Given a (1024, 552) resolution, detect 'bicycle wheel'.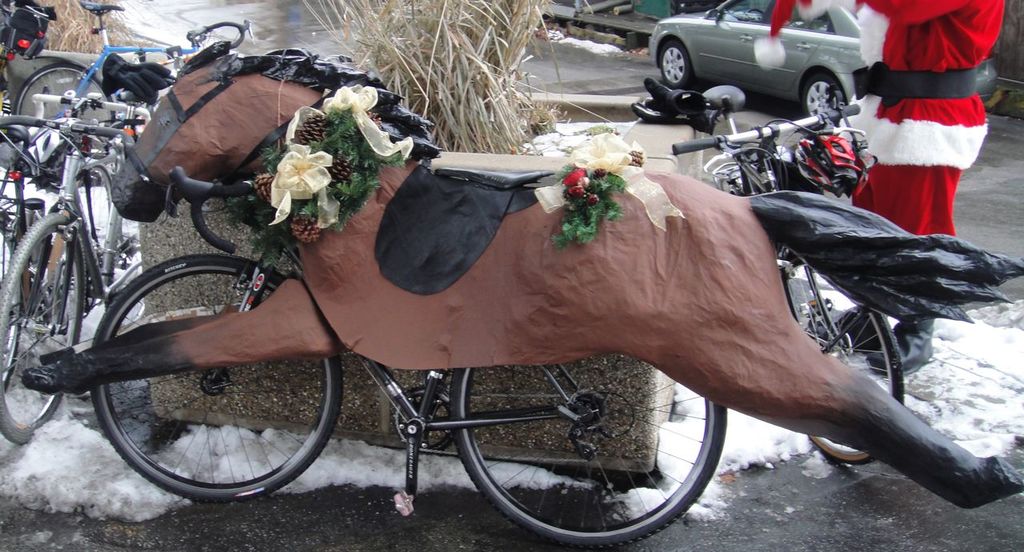
BBox(90, 251, 342, 500).
